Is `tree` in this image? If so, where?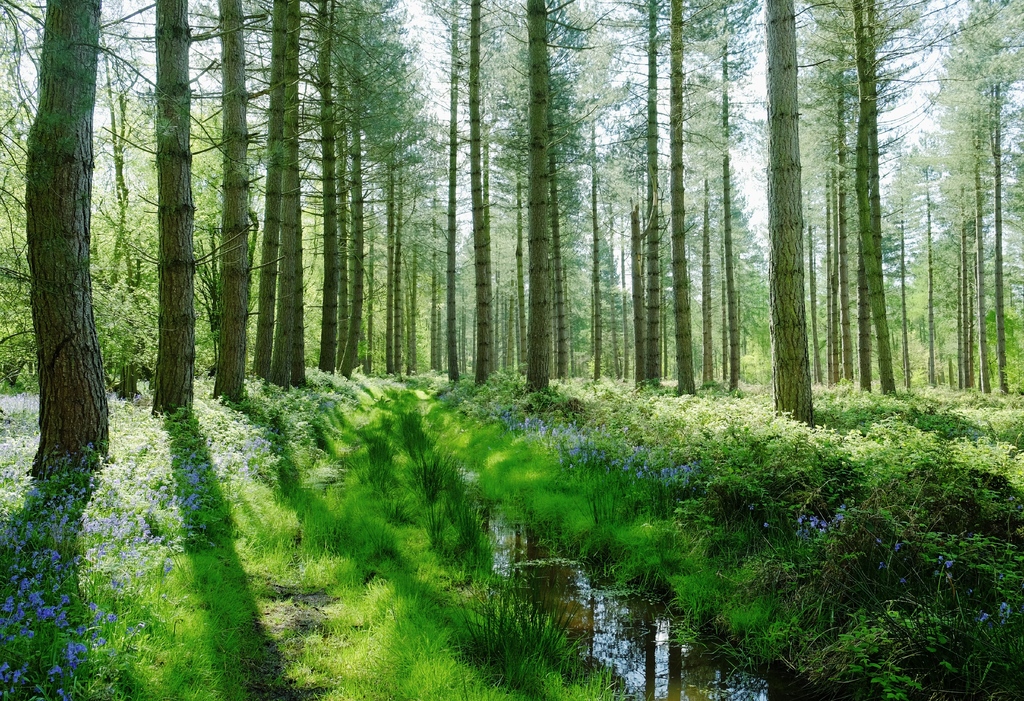
Yes, at bbox(685, 0, 771, 395).
